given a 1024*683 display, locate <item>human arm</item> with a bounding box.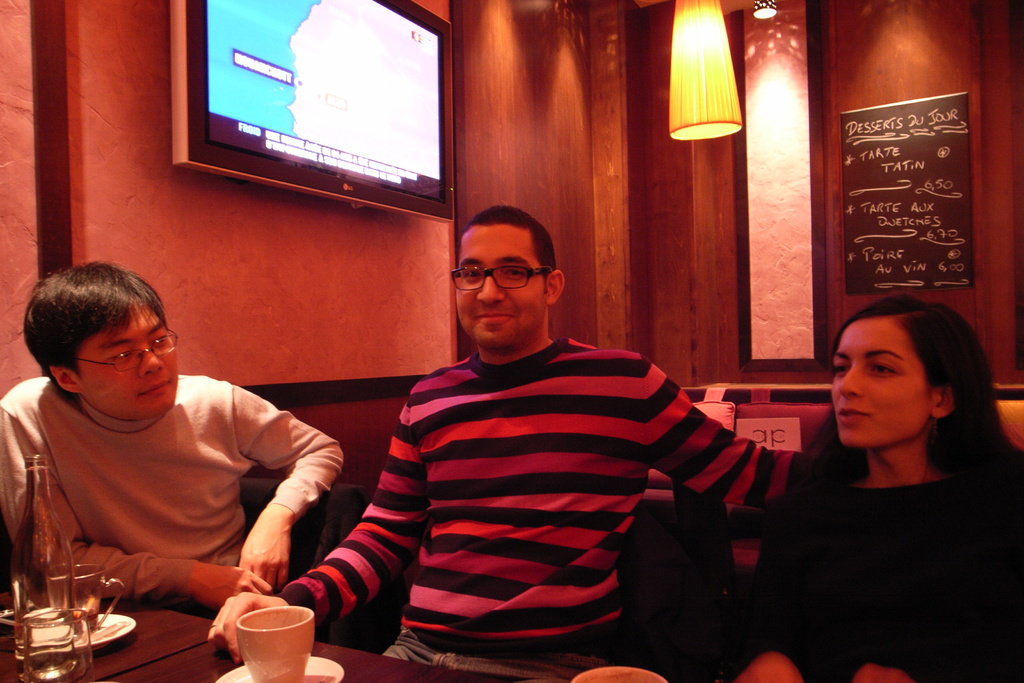
Located: 637,351,812,518.
